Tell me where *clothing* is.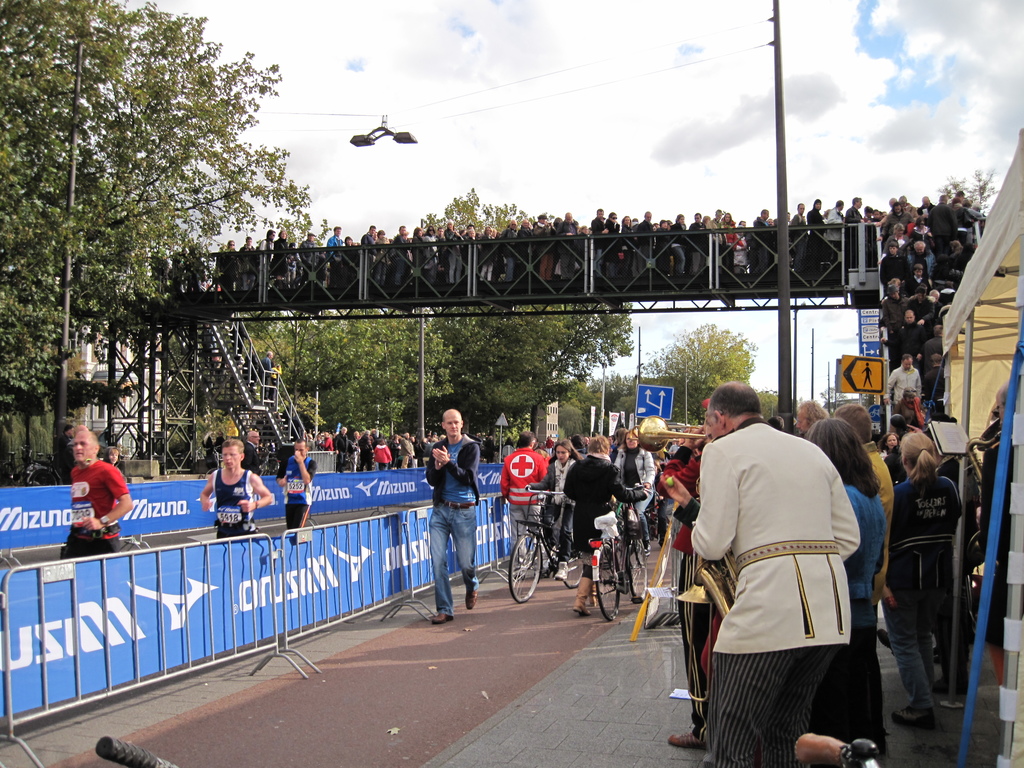
*clothing* is at {"x1": 657, "y1": 444, "x2": 732, "y2": 742}.
